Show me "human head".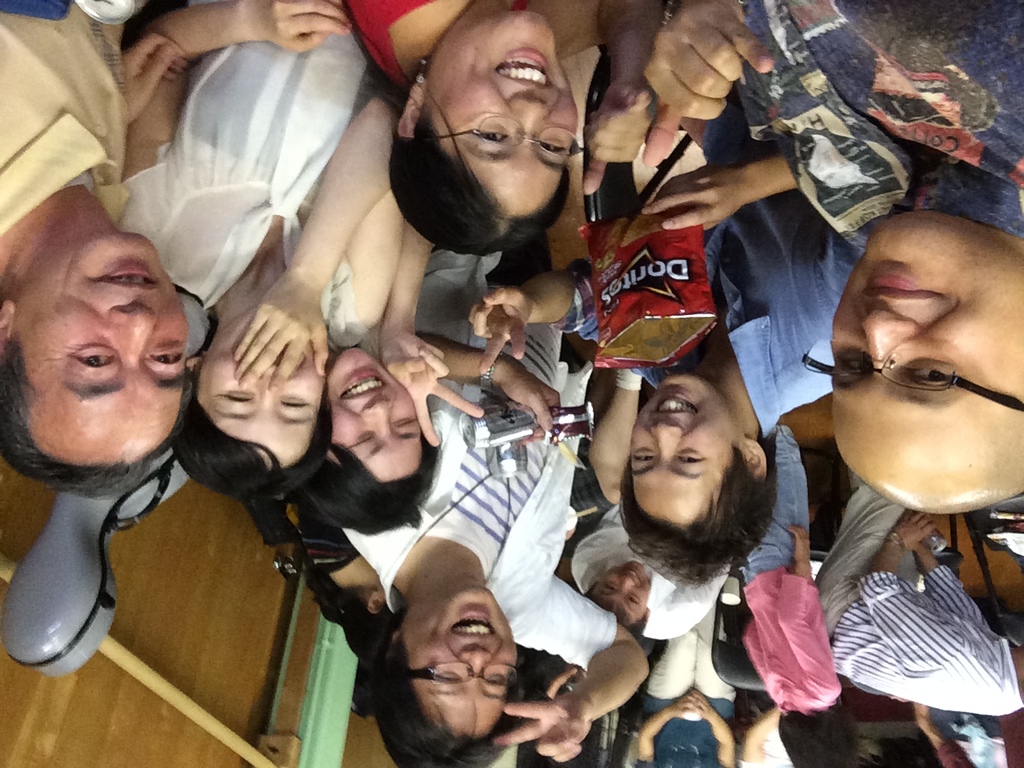
"human head" is here: 0/234/194/494.
